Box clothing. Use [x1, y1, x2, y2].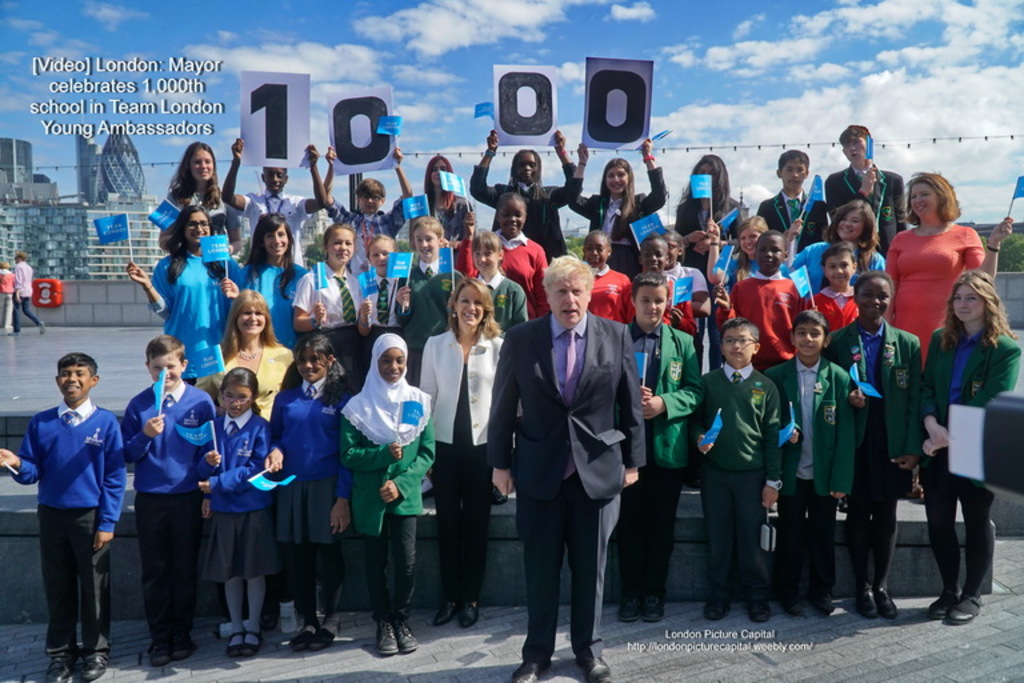
[249, 260, 304, 348].
